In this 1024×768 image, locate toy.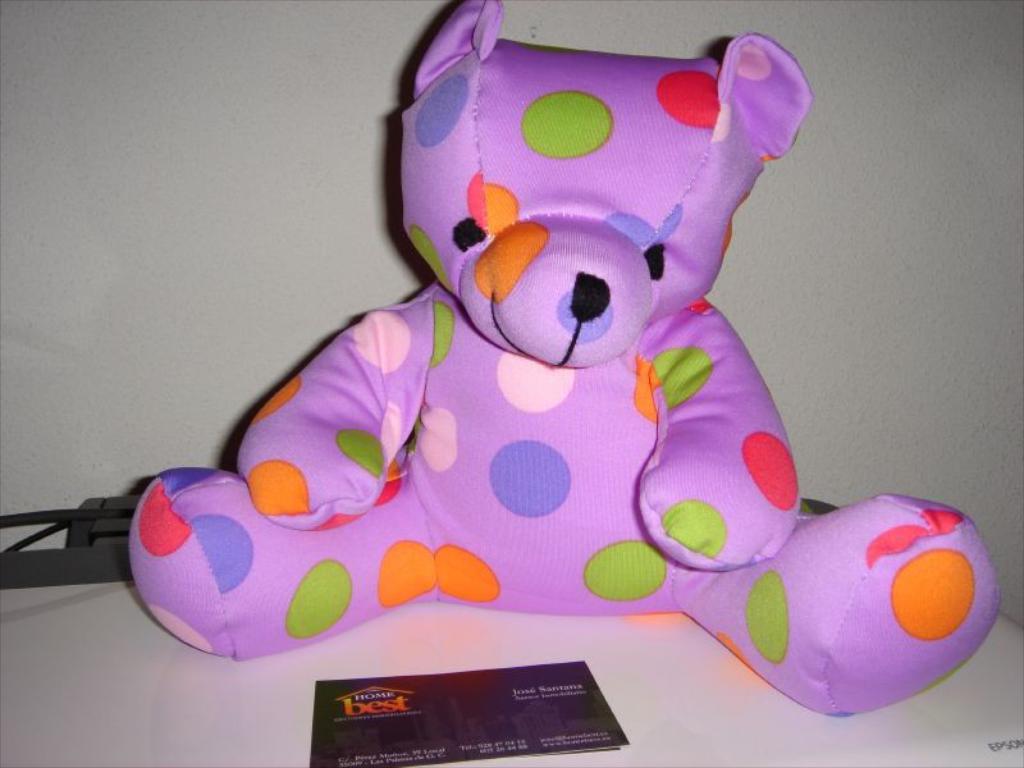
Bounding box: [125, 3, 1009, 730].
